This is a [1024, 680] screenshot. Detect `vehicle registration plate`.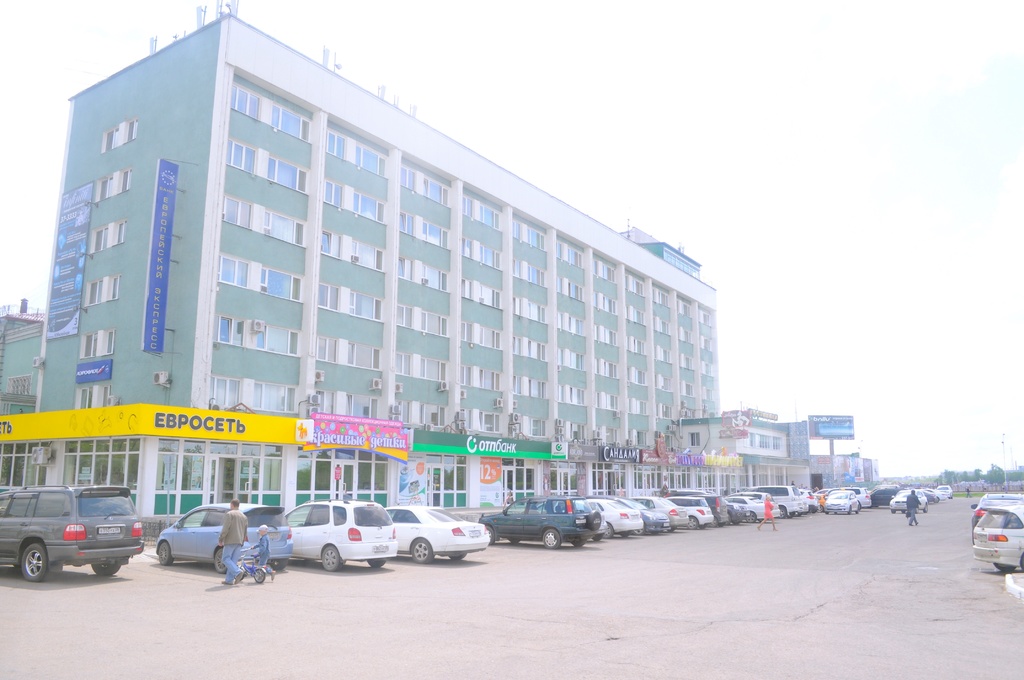
left=93, top=521, right=123, bottom=536.
